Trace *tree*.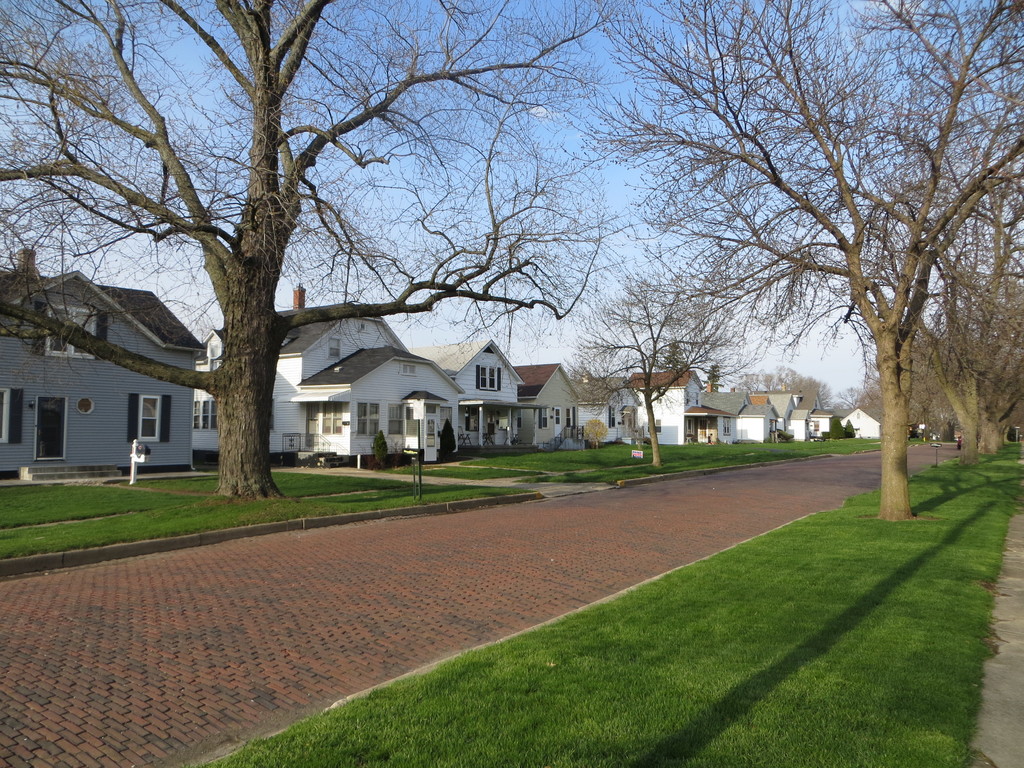
Traced to <bbox>625, 49, 995, 499</bbox>.
